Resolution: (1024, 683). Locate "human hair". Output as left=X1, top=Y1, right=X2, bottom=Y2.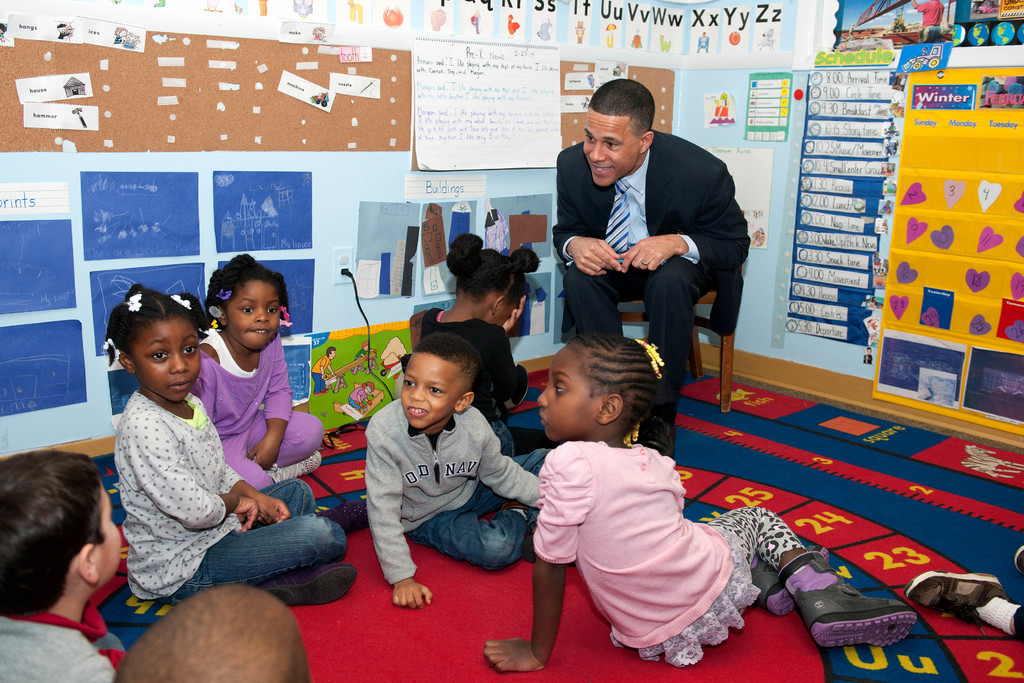
left=444, top=232, right=540, bottom=307.
